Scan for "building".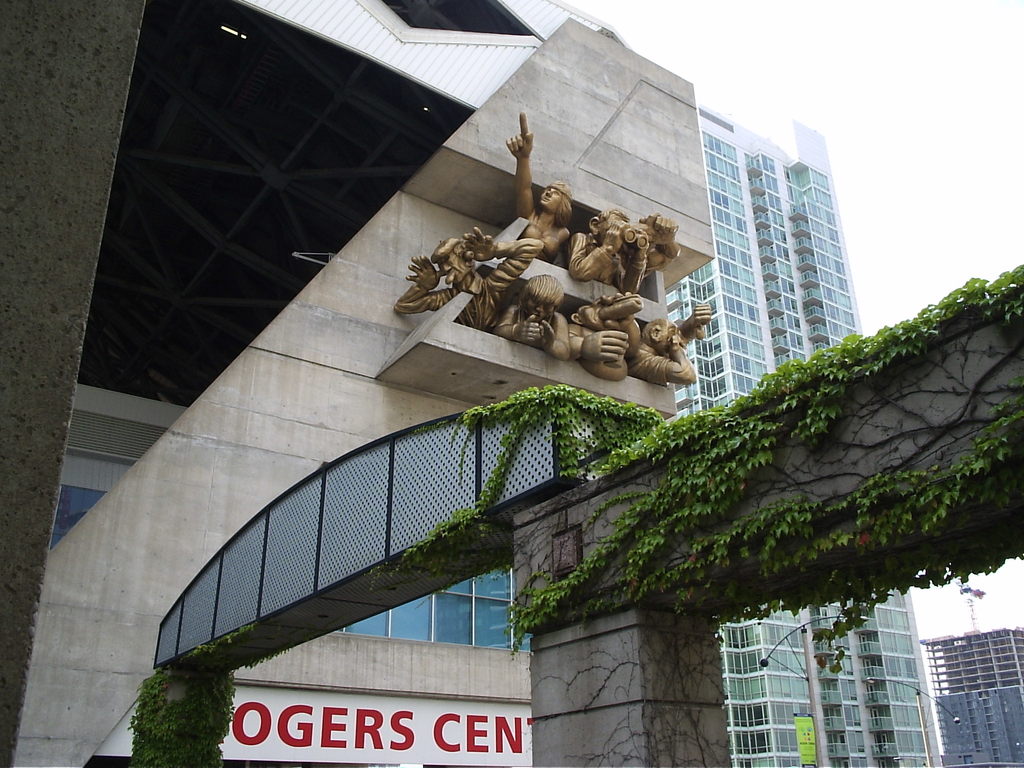
Scan result: bbox=(0, 0, 1023, 767).
